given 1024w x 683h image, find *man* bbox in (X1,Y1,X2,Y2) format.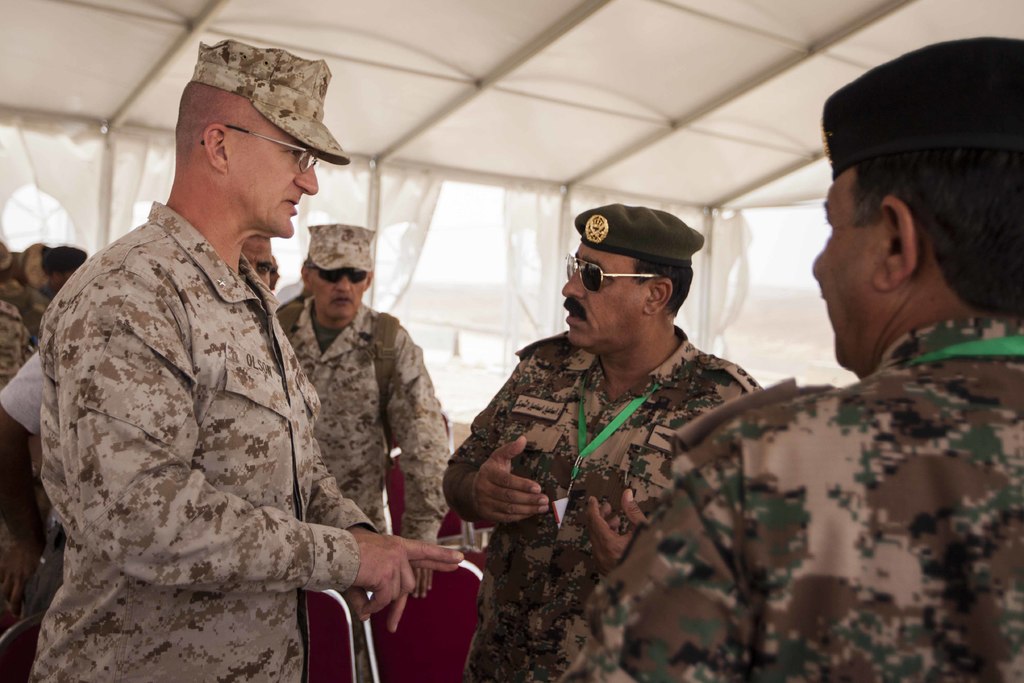
(436,205,781,680).
